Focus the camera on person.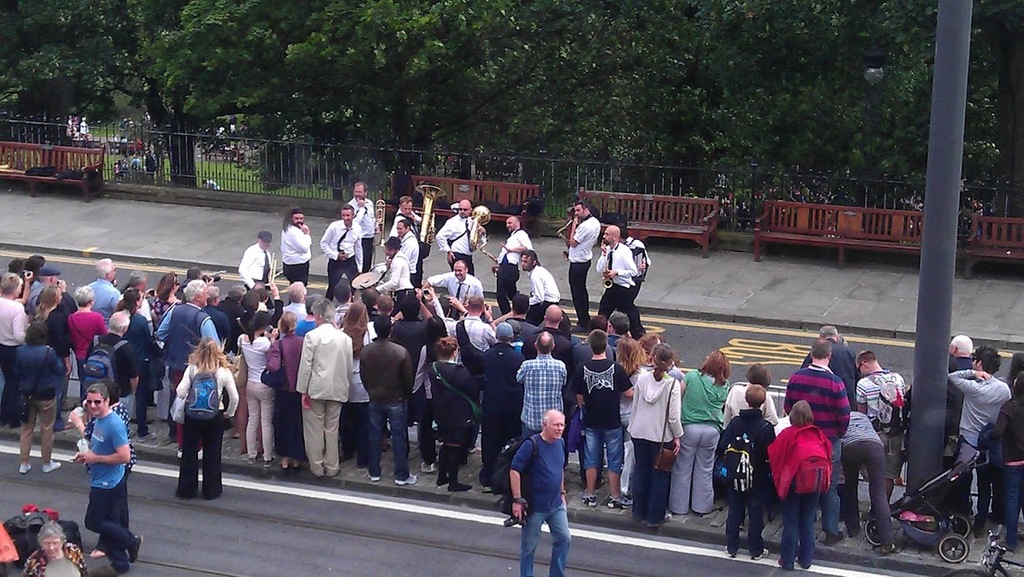
Focus region: <box>844,405,889,556</box>.
